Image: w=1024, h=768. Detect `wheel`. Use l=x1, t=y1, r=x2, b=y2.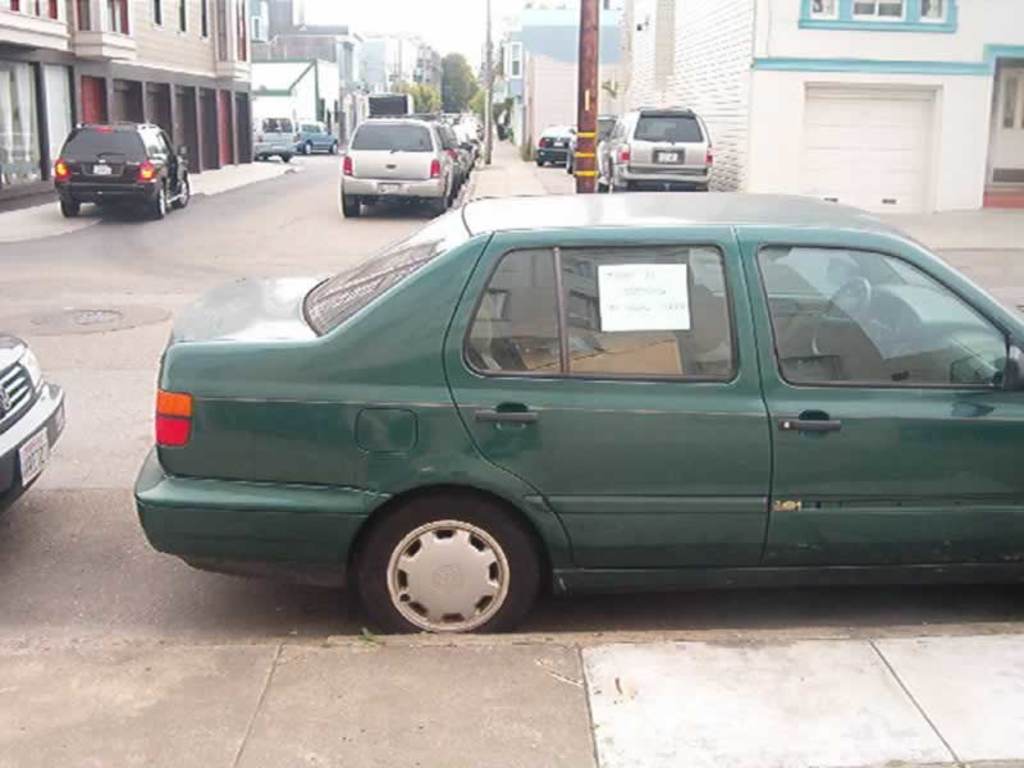
l=60, t=201, r=78, b=219.
